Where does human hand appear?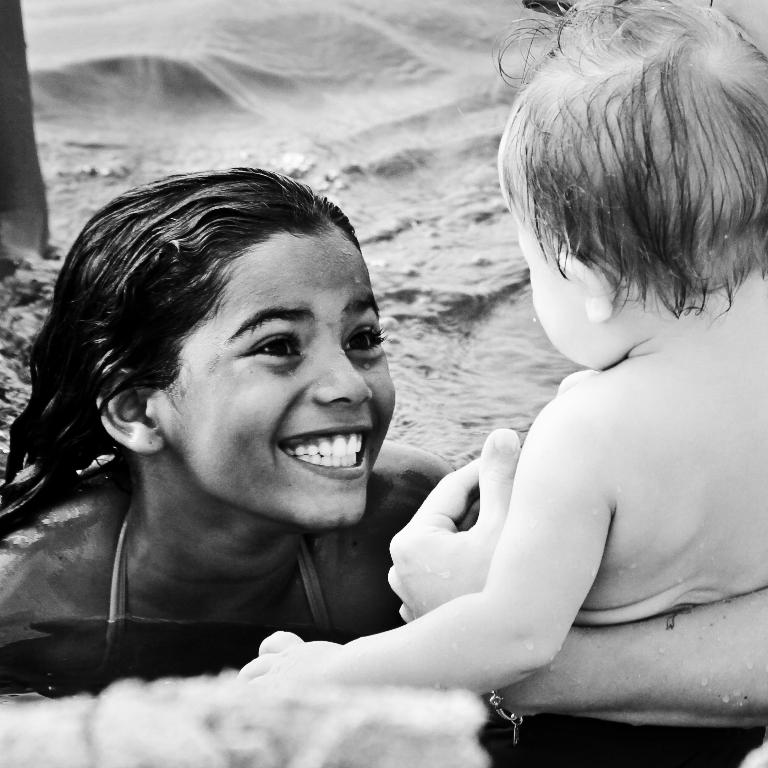
Appears at {"left": 378, "top": 438, "right": 527, "bottom": 646}.
